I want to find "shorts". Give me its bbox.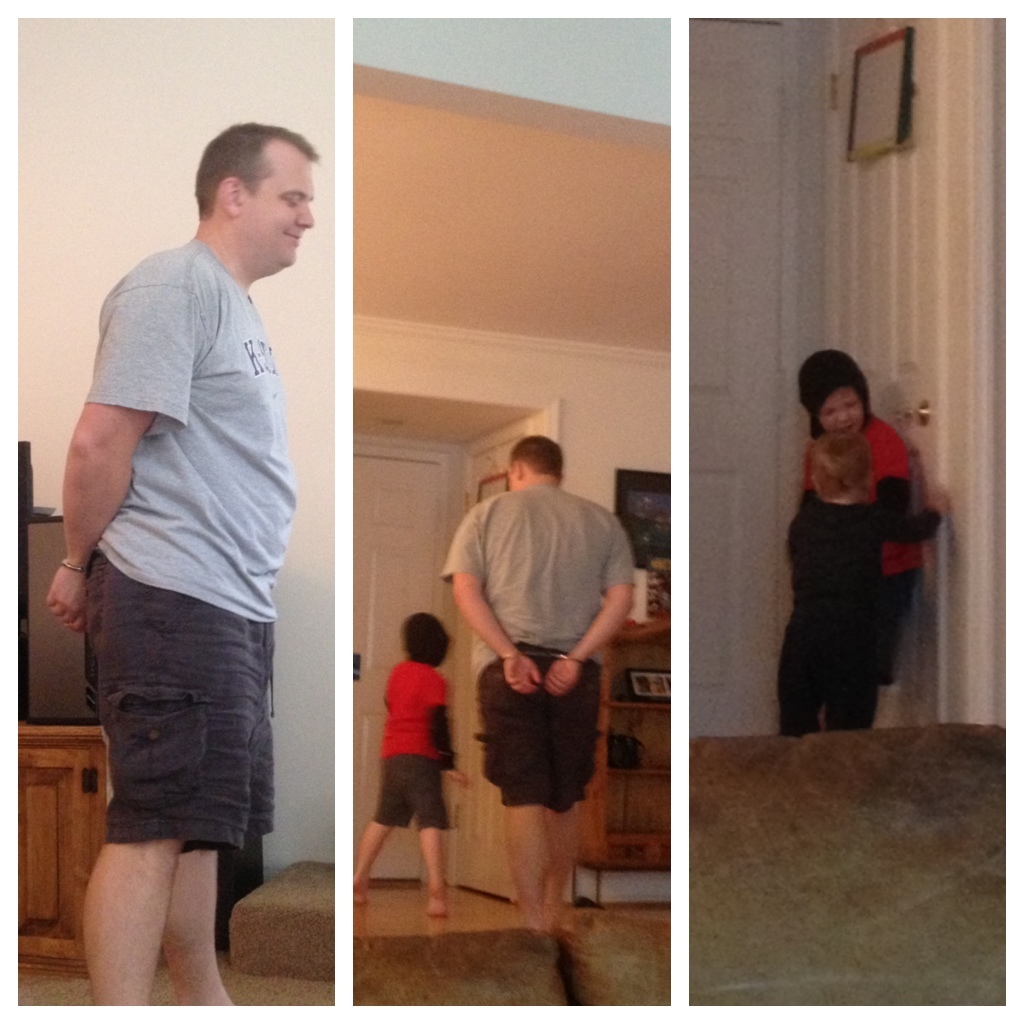
x1=367, y1=751, x2=446, y2=835.
